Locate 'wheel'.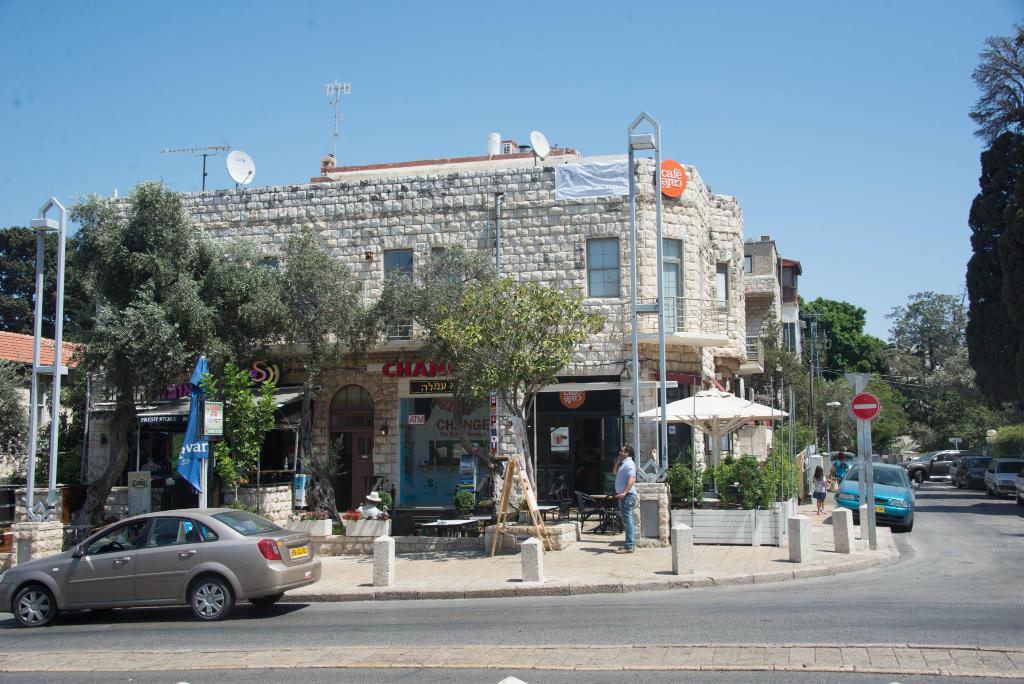
Bounding box: region(956, 480, 961, 491).
